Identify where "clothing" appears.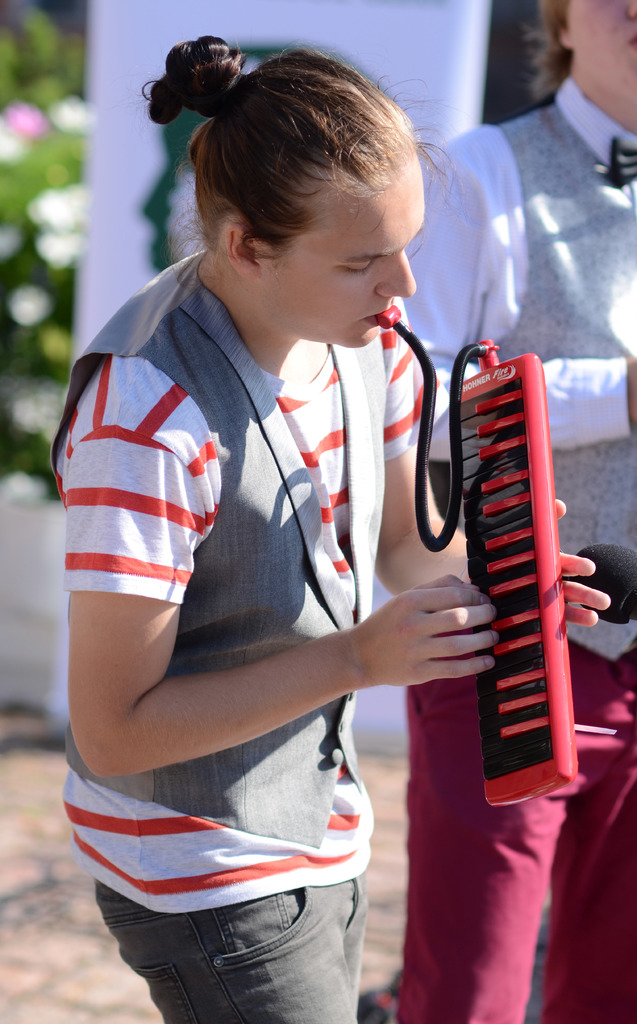
Appears at <region>387, 73, 636, 1023</region>.
